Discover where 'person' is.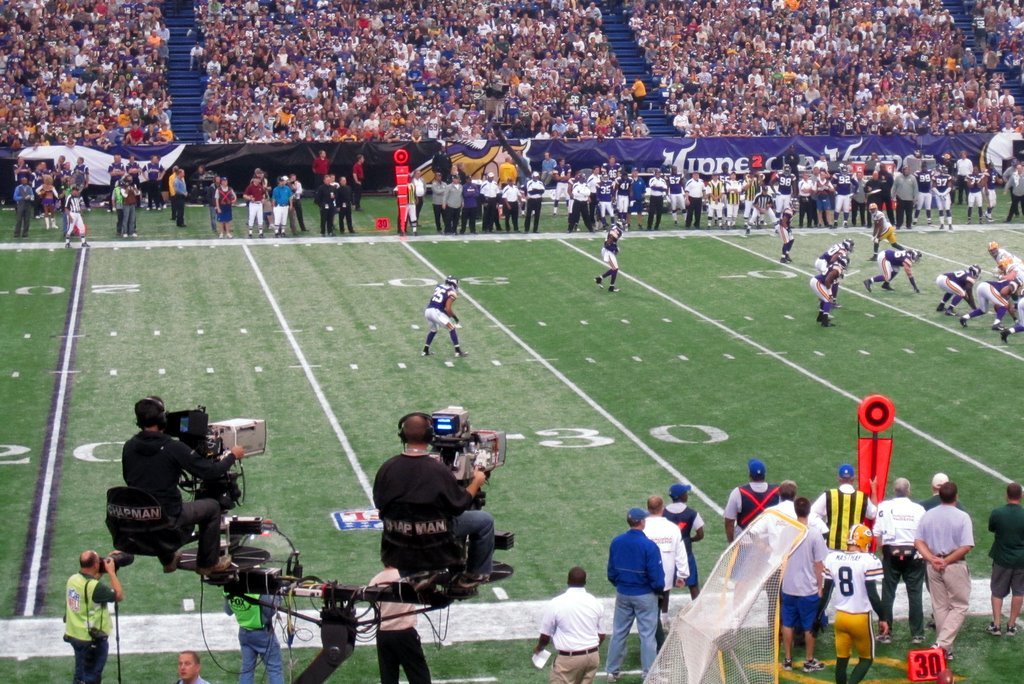
Discovered at bbox(40, 171, 59, 232).
